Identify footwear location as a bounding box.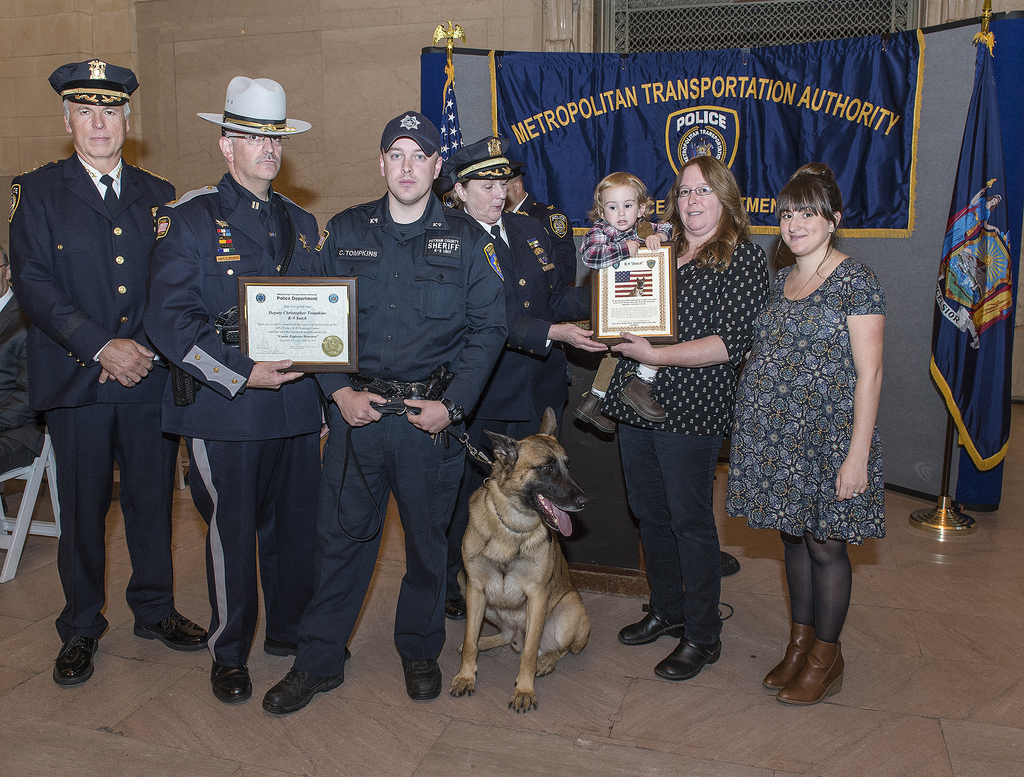
762:620:814:689.
